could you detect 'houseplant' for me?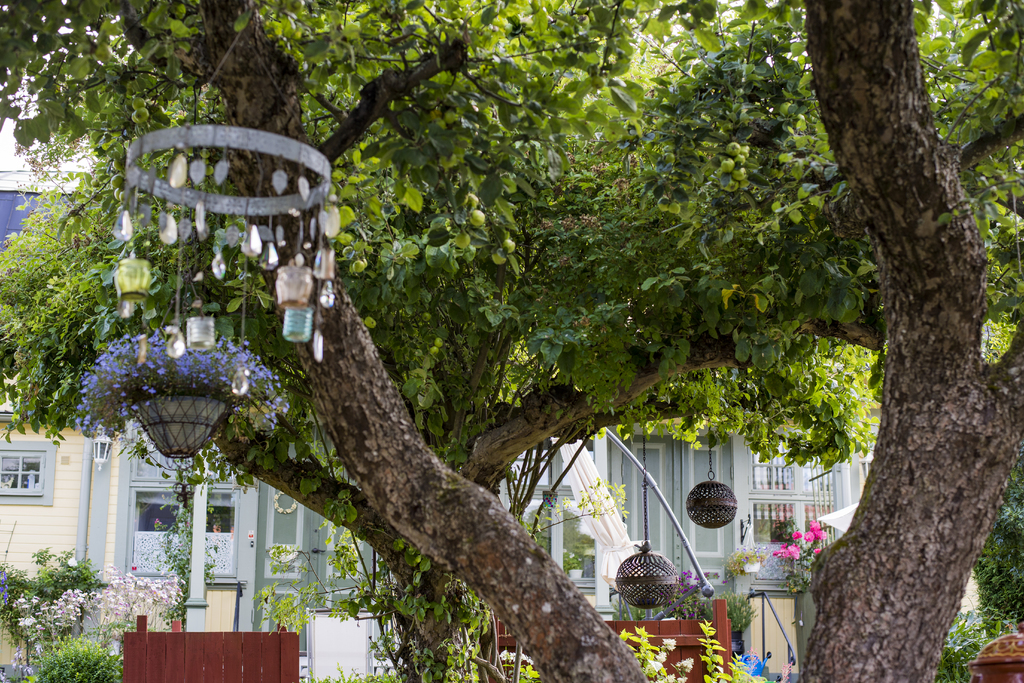
Detection result: 6 558 111 663.
